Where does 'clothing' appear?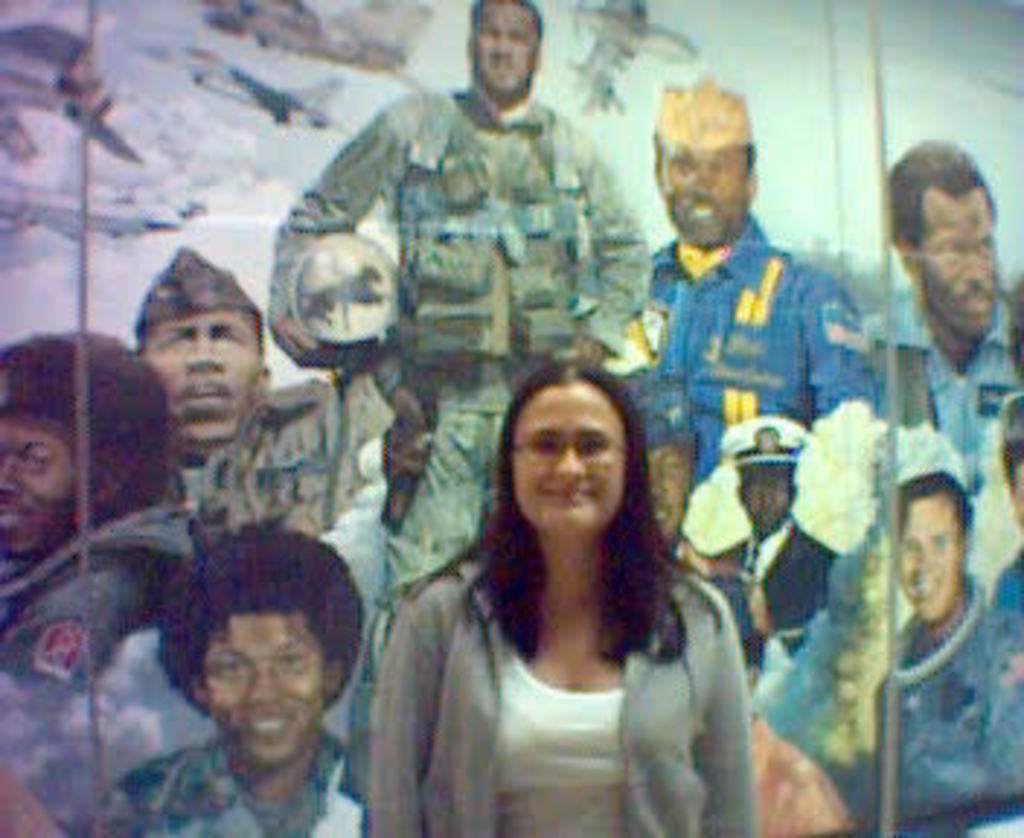
Appears at bbox=[849, 291, 1021, 460].
